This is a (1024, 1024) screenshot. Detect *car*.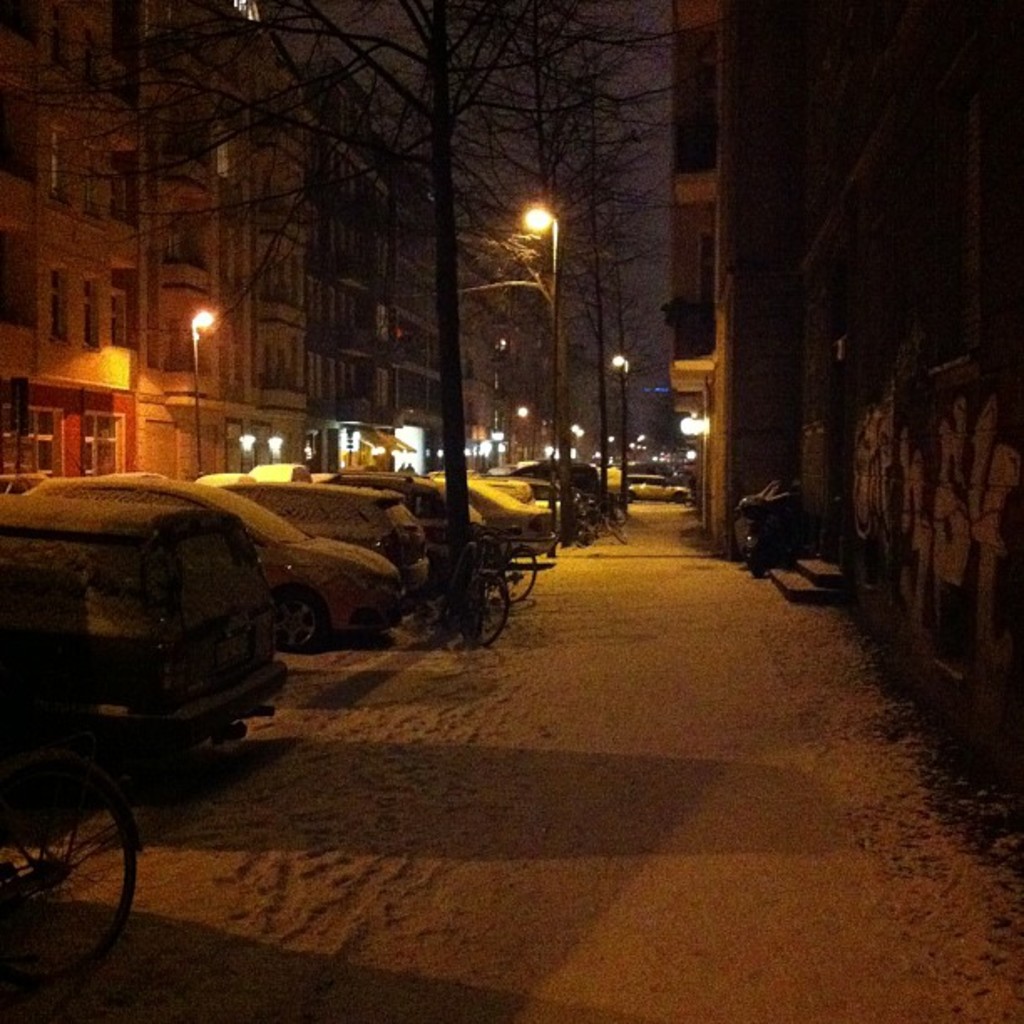
0:497:310:745.
